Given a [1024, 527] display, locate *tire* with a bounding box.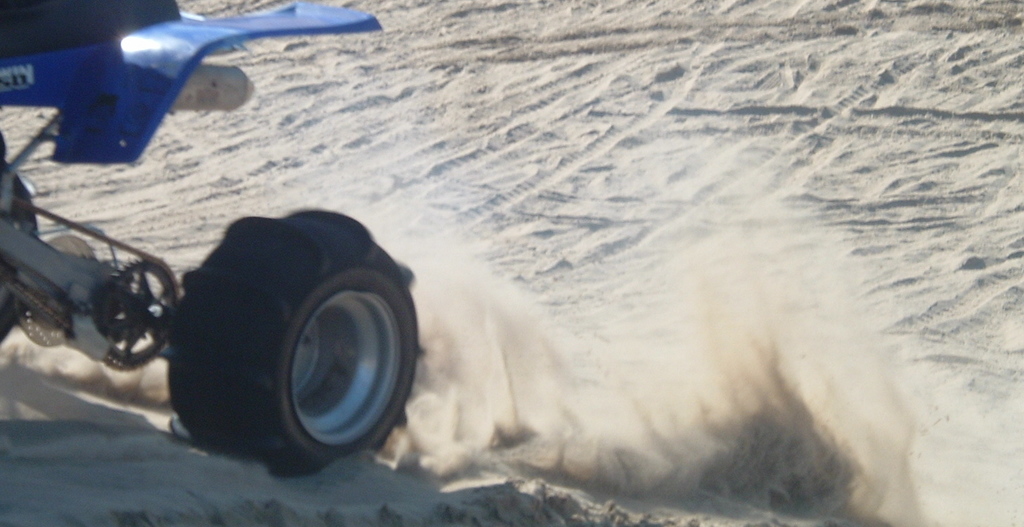
Located: pyautogui.locateOnScreen(164, 207, 418, 475).
